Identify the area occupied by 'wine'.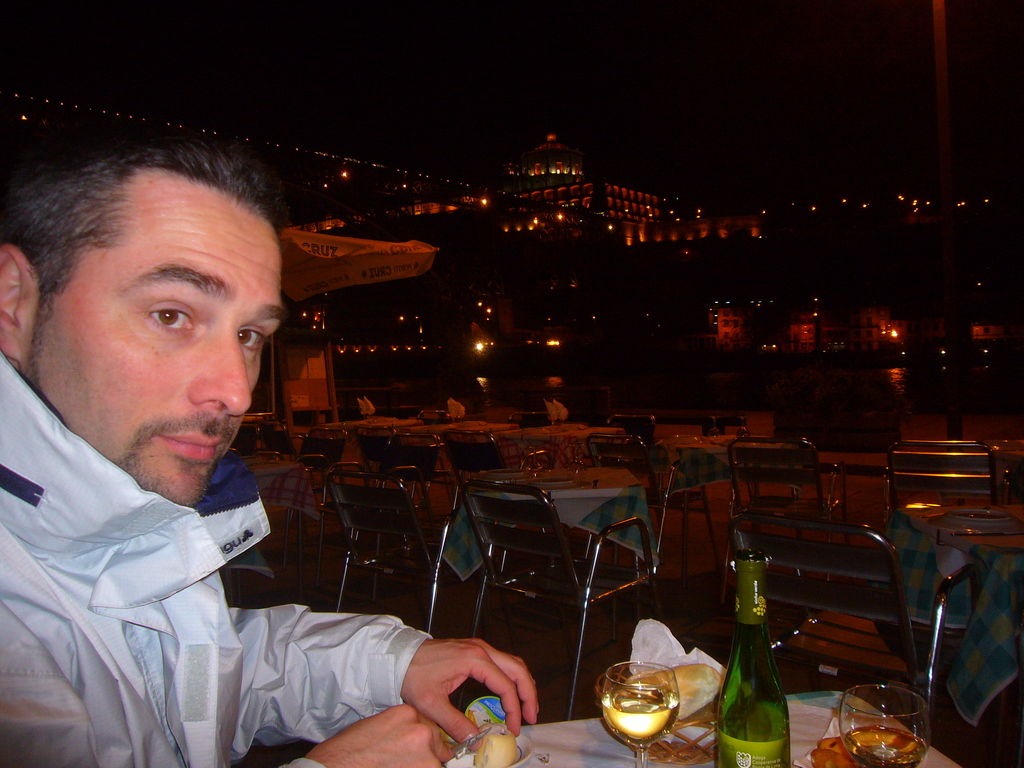
Area: BBox(844, 724, 926, 767).
